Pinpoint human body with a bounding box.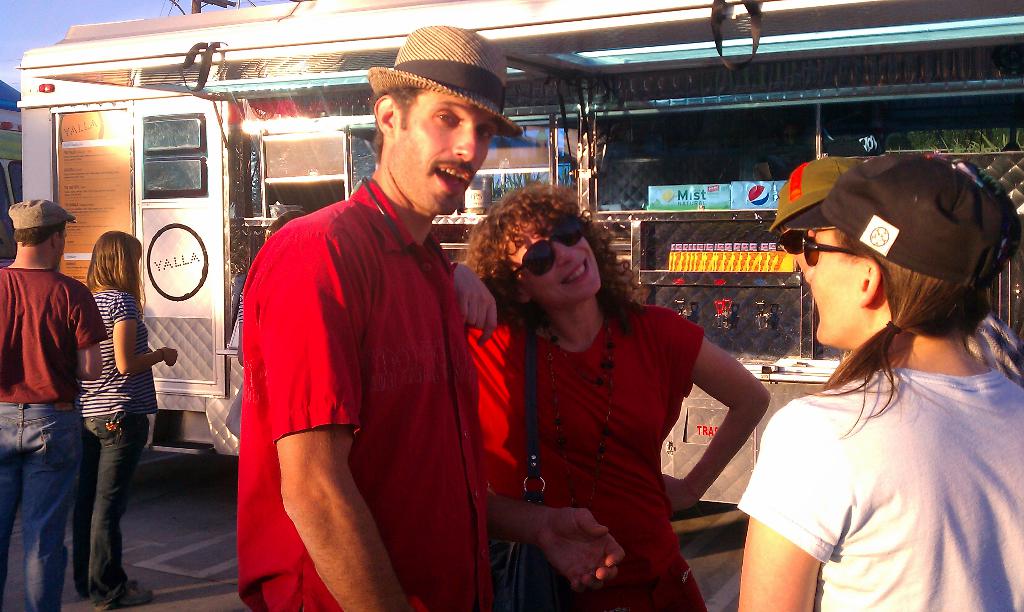
locate(81, 231, 176, 605).
